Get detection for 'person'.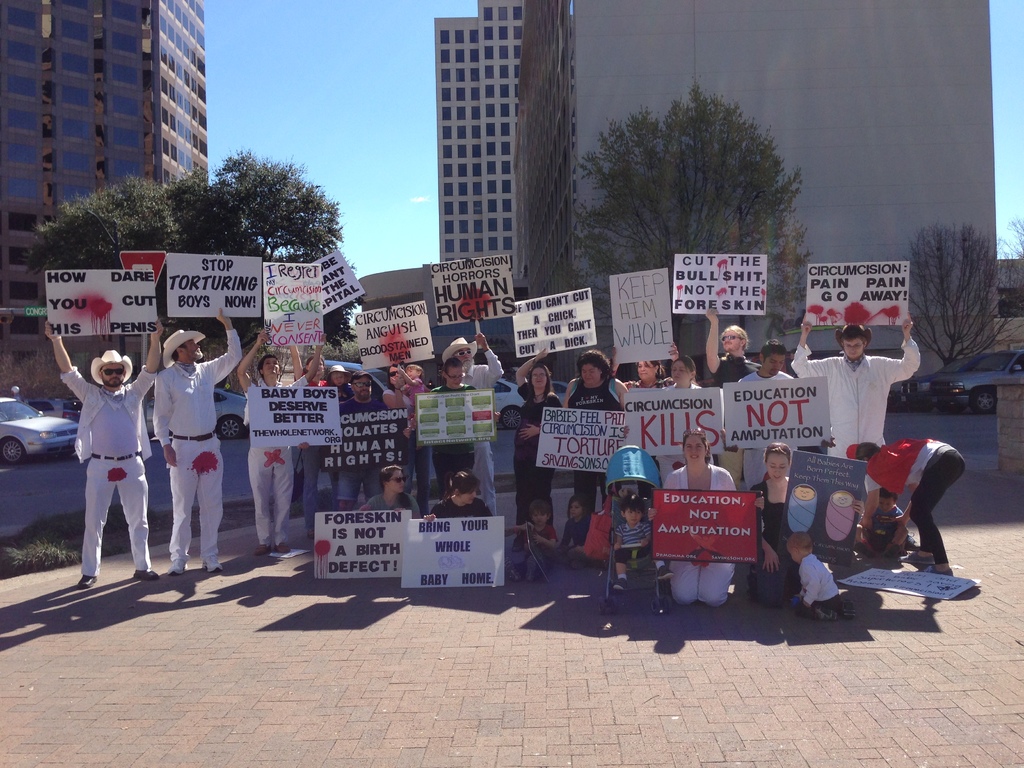
Detection: x1=285, y1=328, x2=322, y2=525.
